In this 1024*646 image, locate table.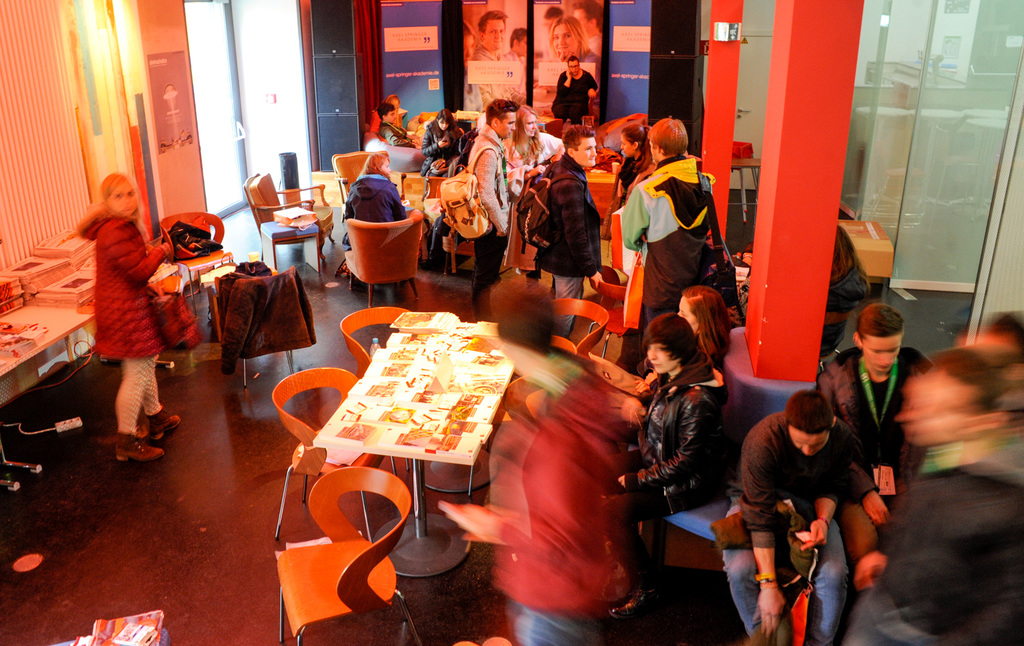
Bounding box: 307/354/518/560.
